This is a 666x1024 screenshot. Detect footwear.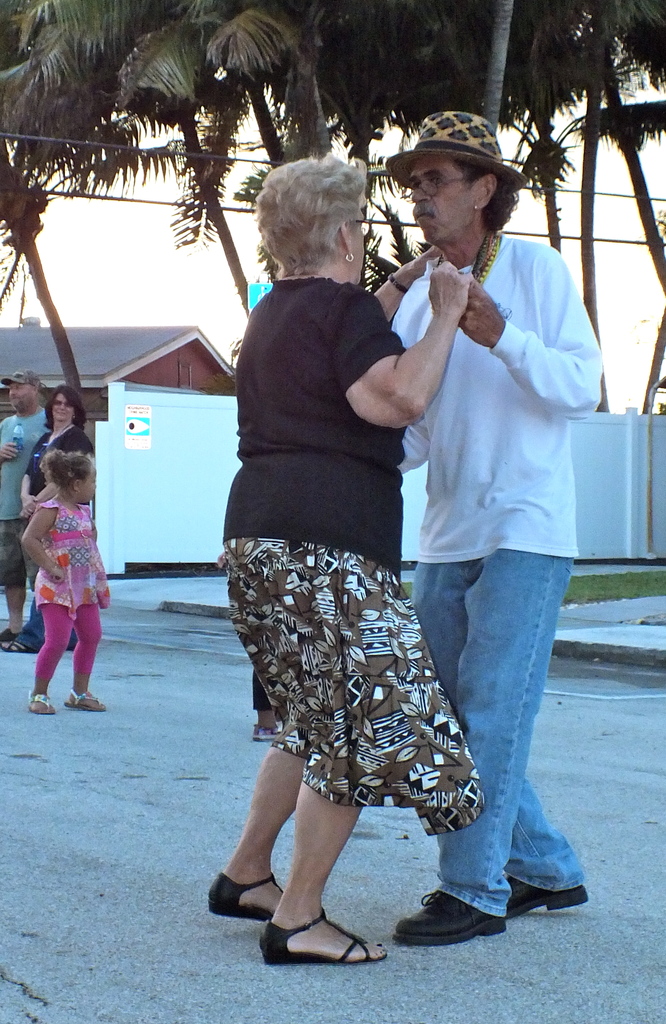
{"x1": 28, "y1": 689, "x2": 58, "y2": 715}.
